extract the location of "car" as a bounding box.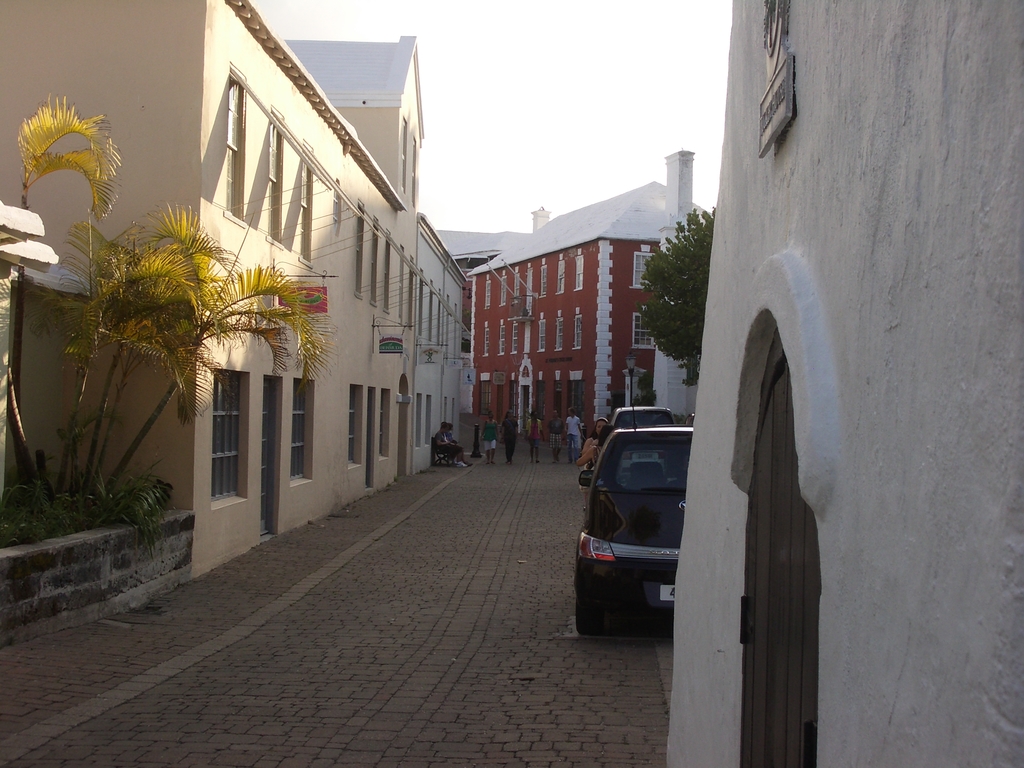
[left=575, top=420, right=694, bottom=648].
